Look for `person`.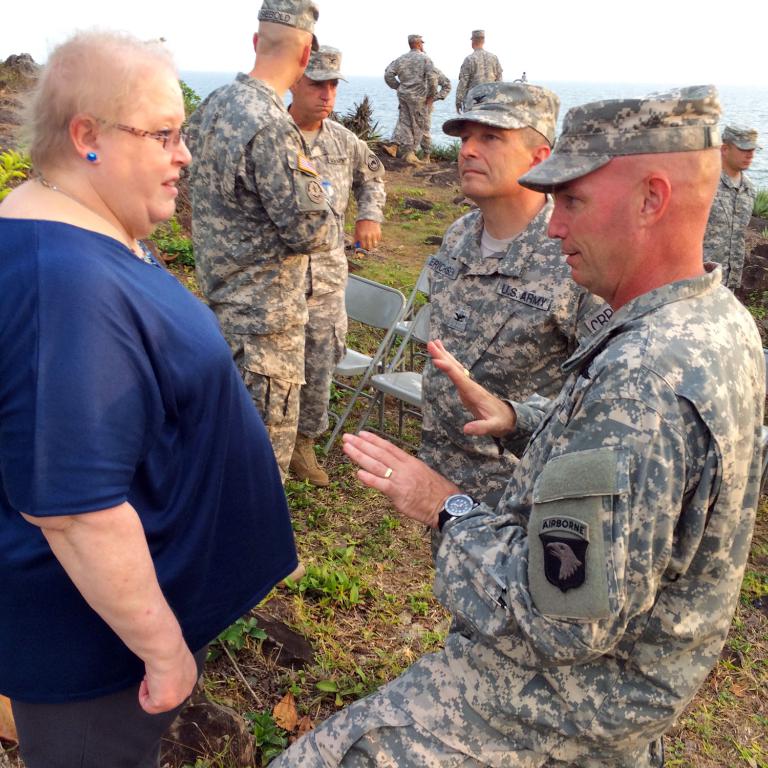
Found: left=384, top=36, right=442, bottom=163.
